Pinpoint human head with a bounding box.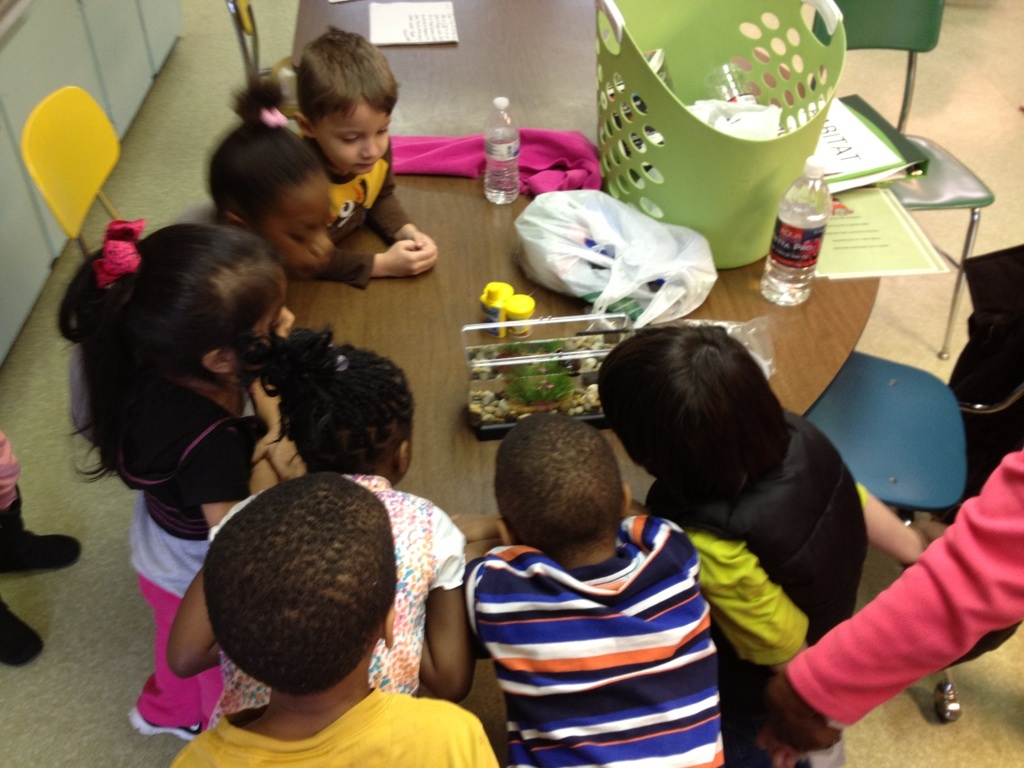
pyautogui.locateOnScreen(279, 345, 419, 481).
